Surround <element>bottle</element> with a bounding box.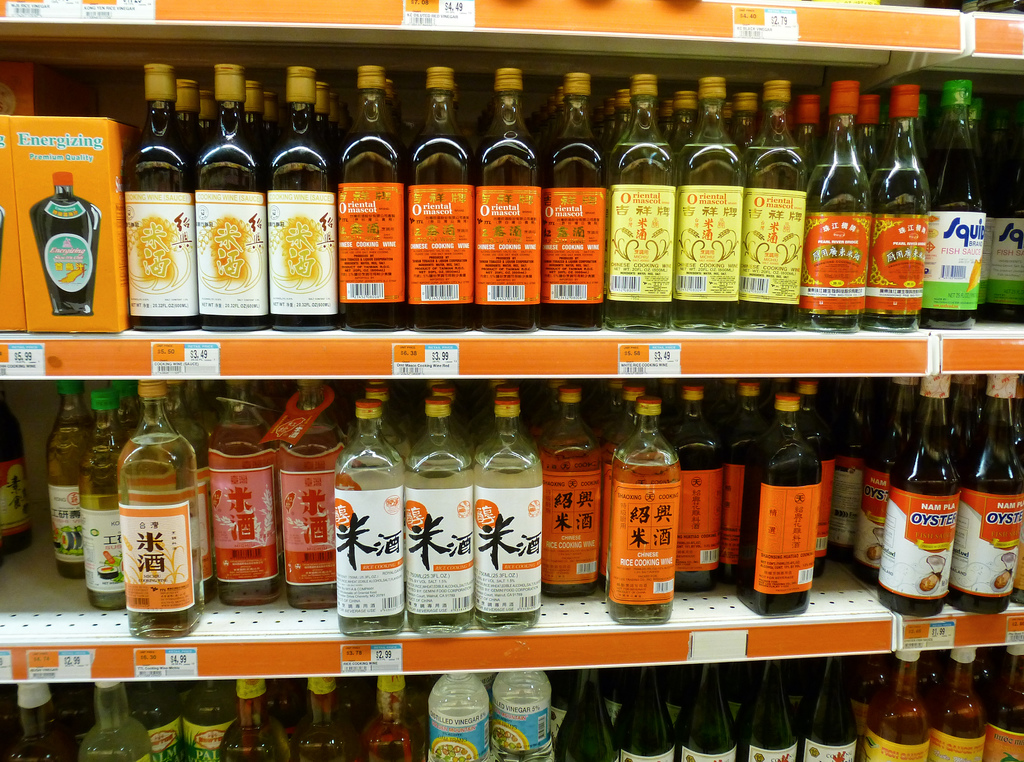
(left=493, top=667, right=548, bottom=761).
